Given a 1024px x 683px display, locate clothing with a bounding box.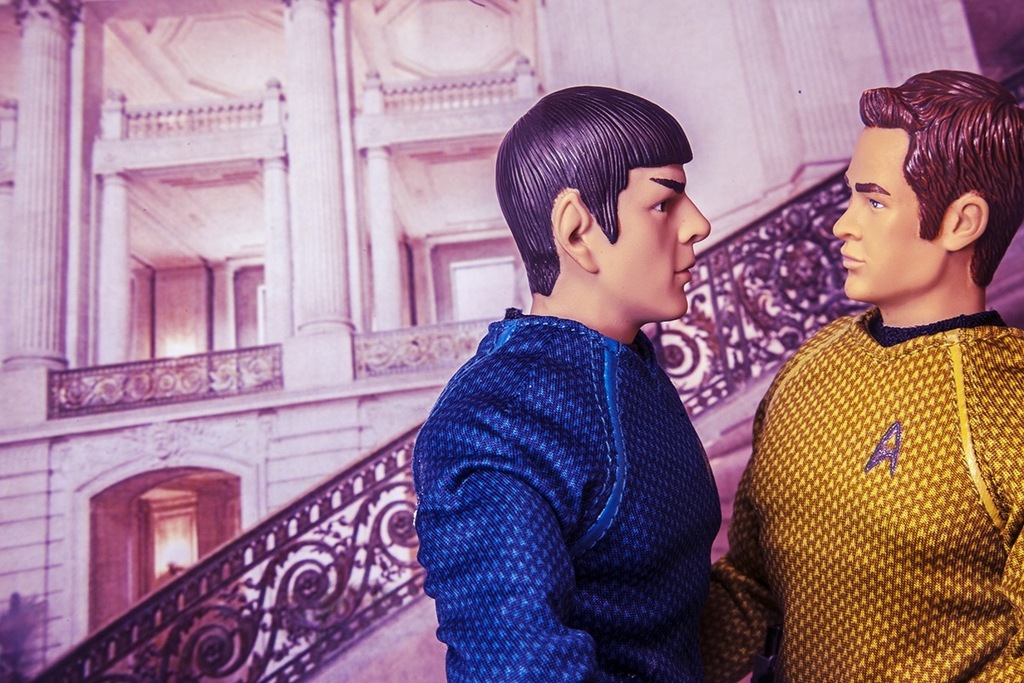
Located: left=737, top=237, right=1021, bottom=682.
